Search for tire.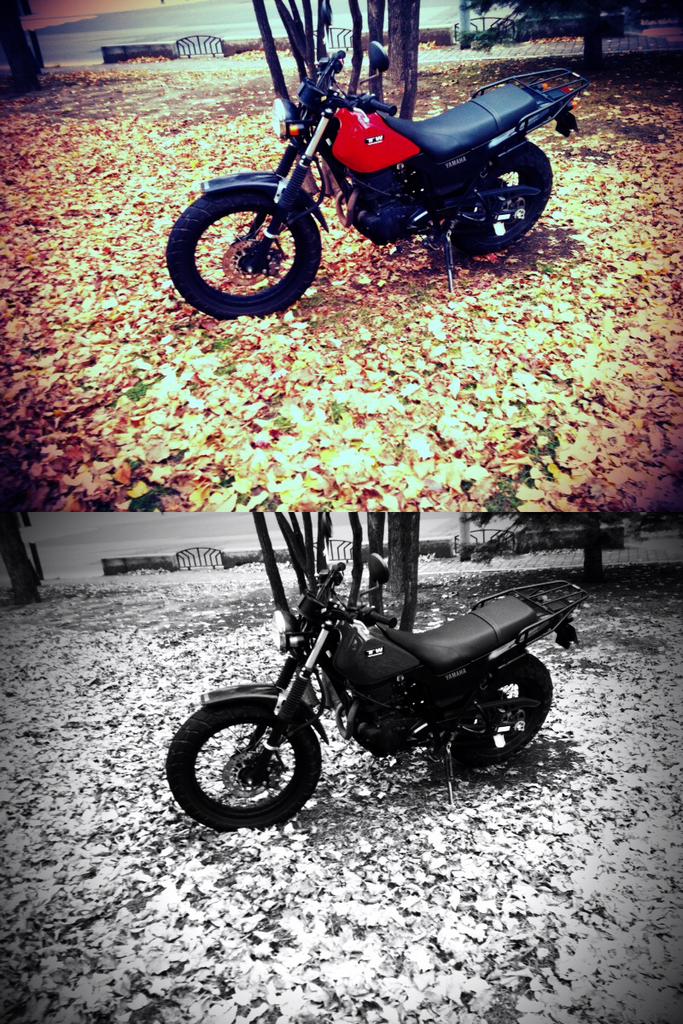
Found at [446, 656, 553, 780].
